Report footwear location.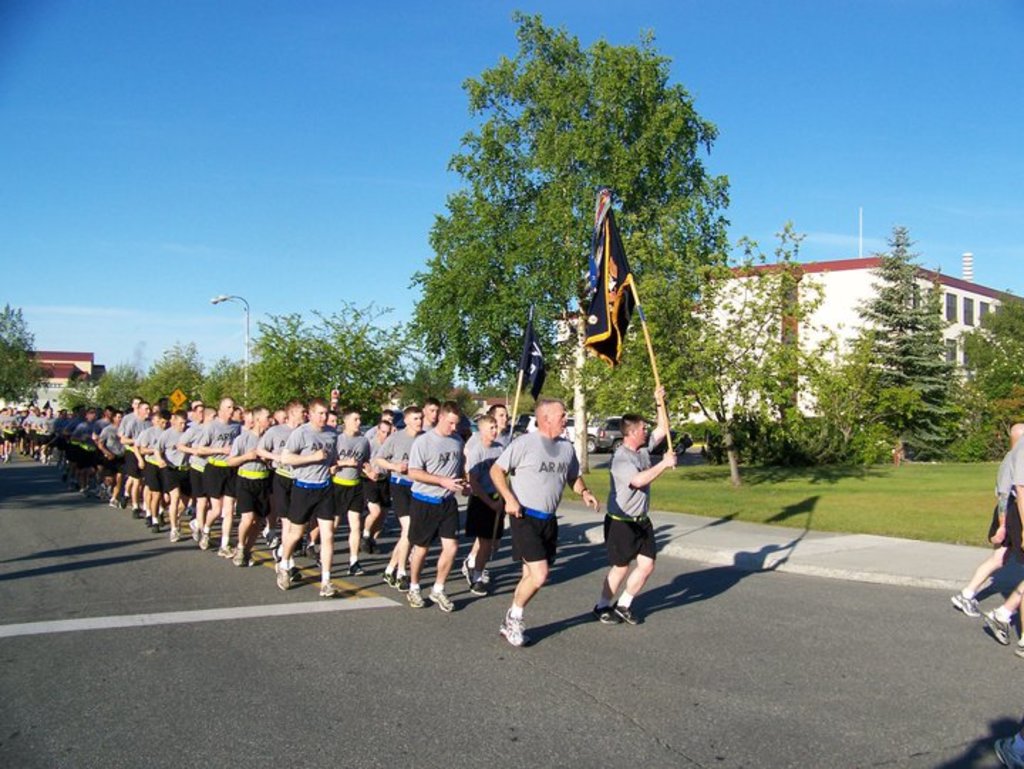
Report: 344, 557, 361, 579.
